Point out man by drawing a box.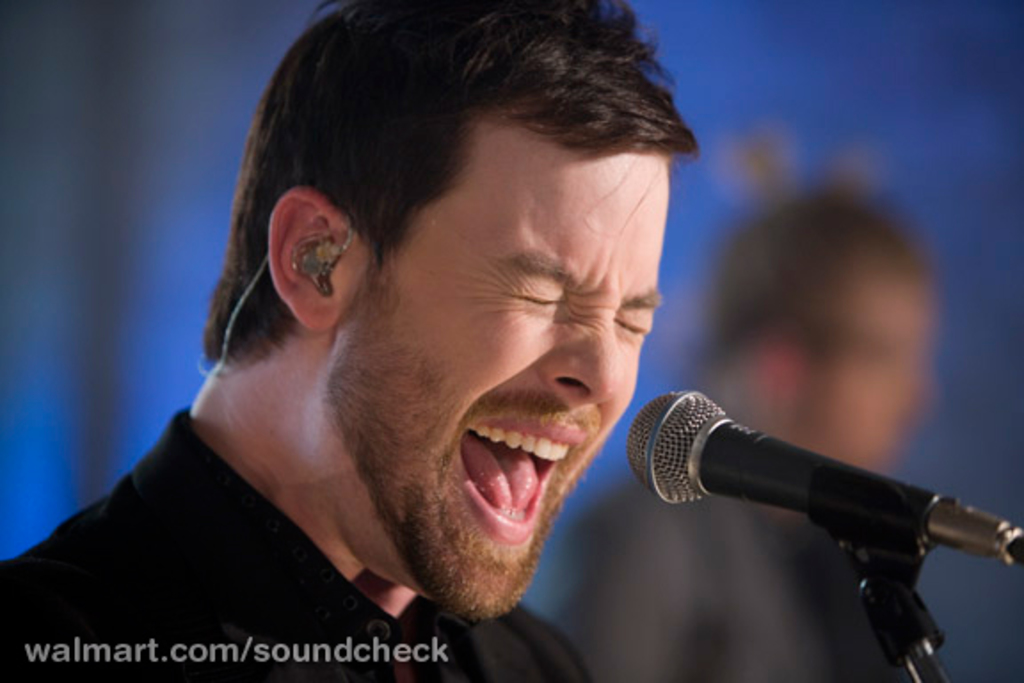
66:2:795:682.
